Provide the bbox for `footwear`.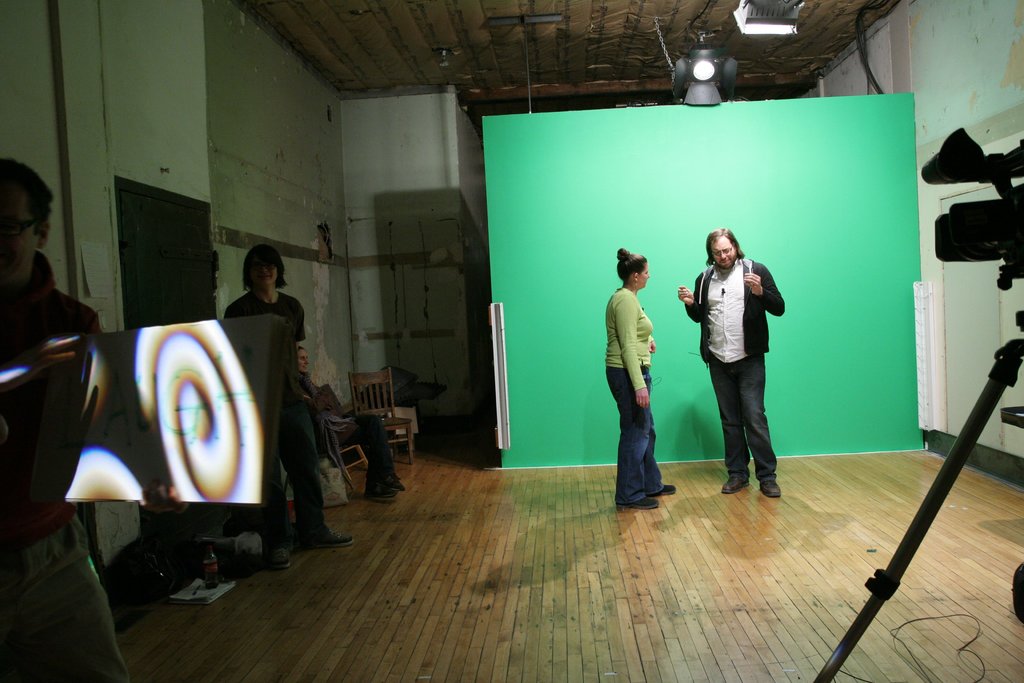
(720,477,749,495).
